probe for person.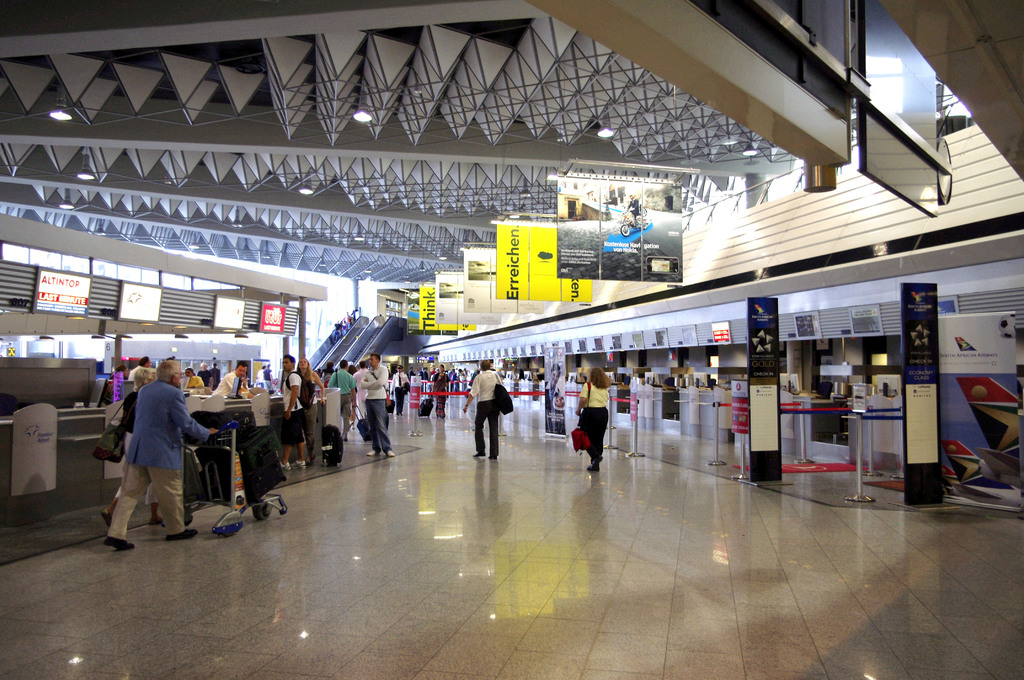
Probe result: 103/359/219/551.
